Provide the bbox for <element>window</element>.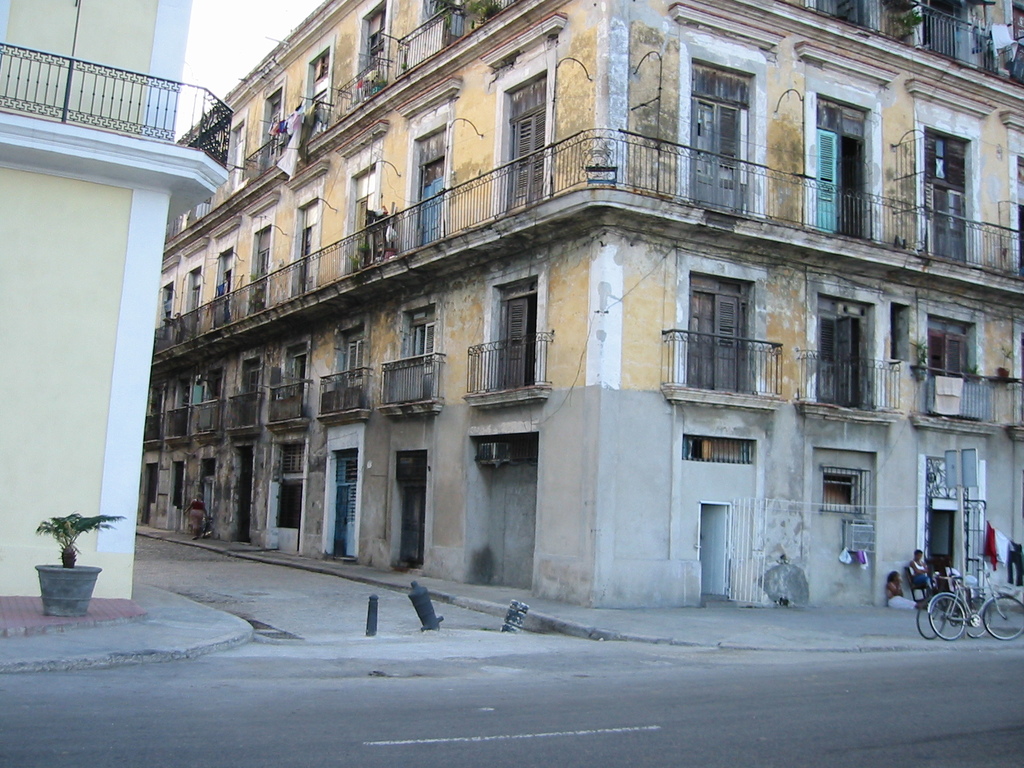
(left=819, top=466, right=869, bottom=513).
